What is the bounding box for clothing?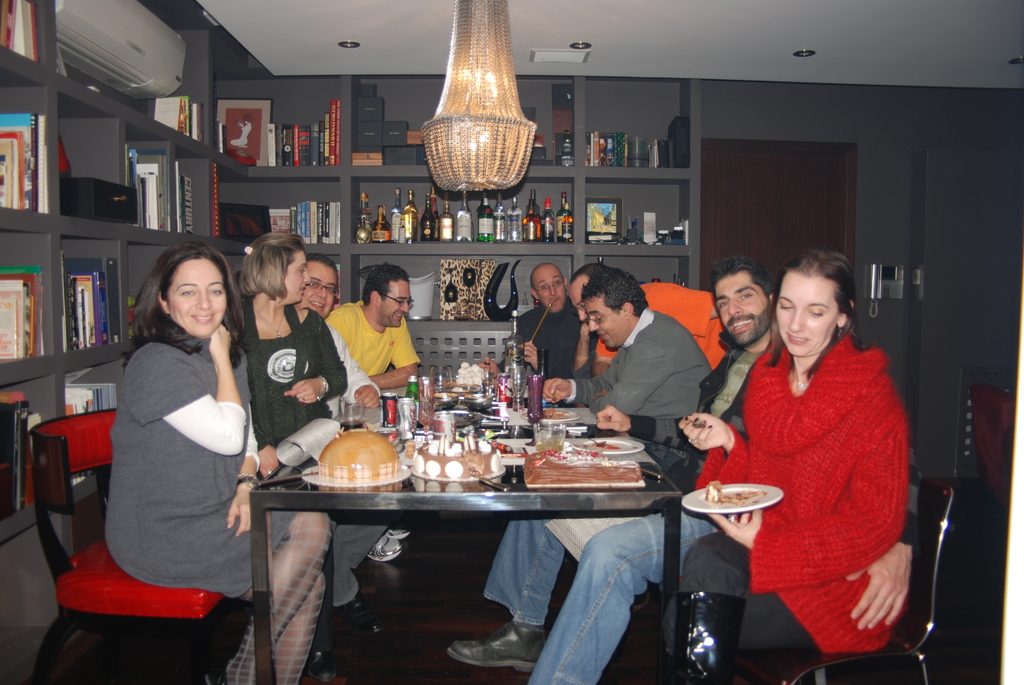
detection(100, 324, 297, 590).
